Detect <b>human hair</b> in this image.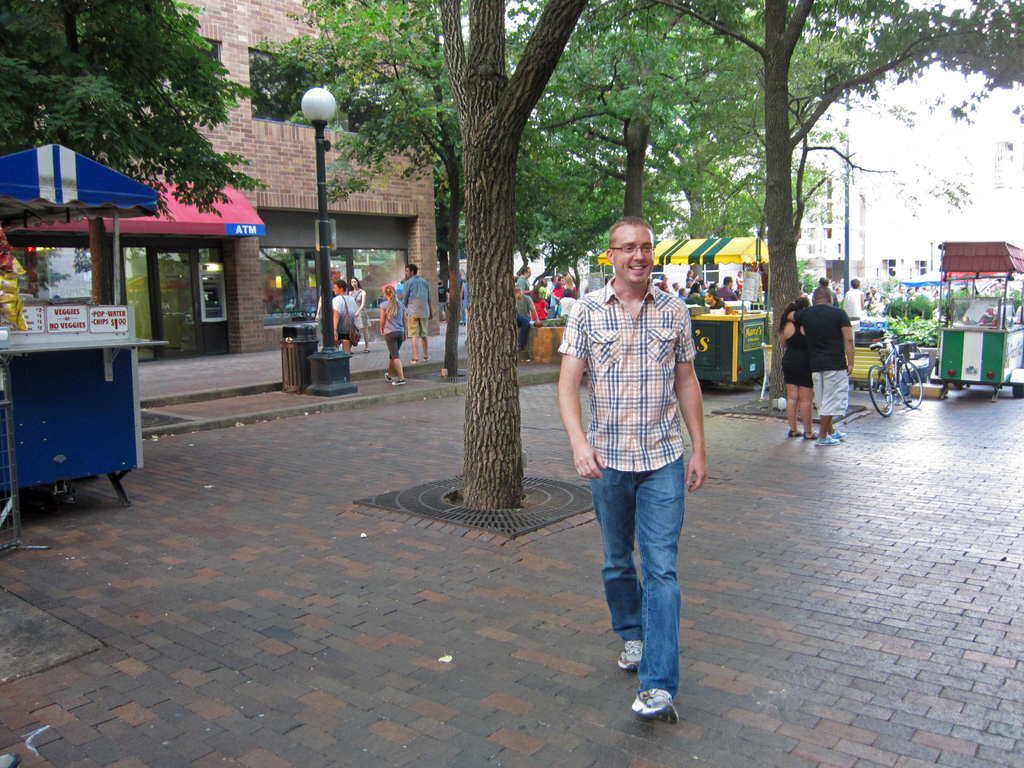
Detection: box=[687, 284, 696, 296].
